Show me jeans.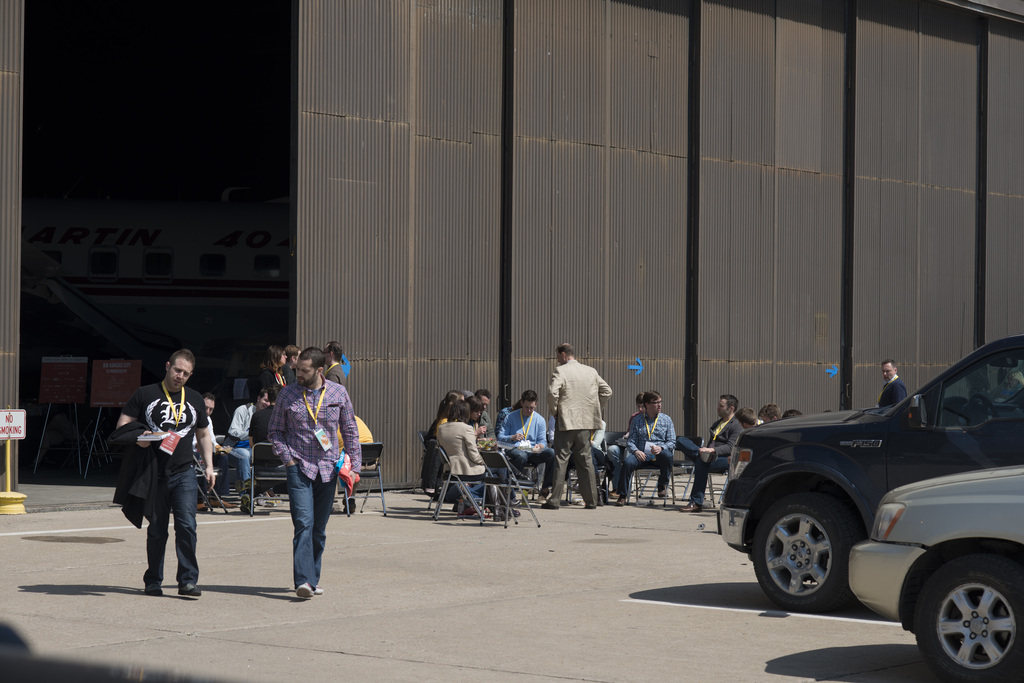
jeans is here: crop(138, 470, 199, 581).
